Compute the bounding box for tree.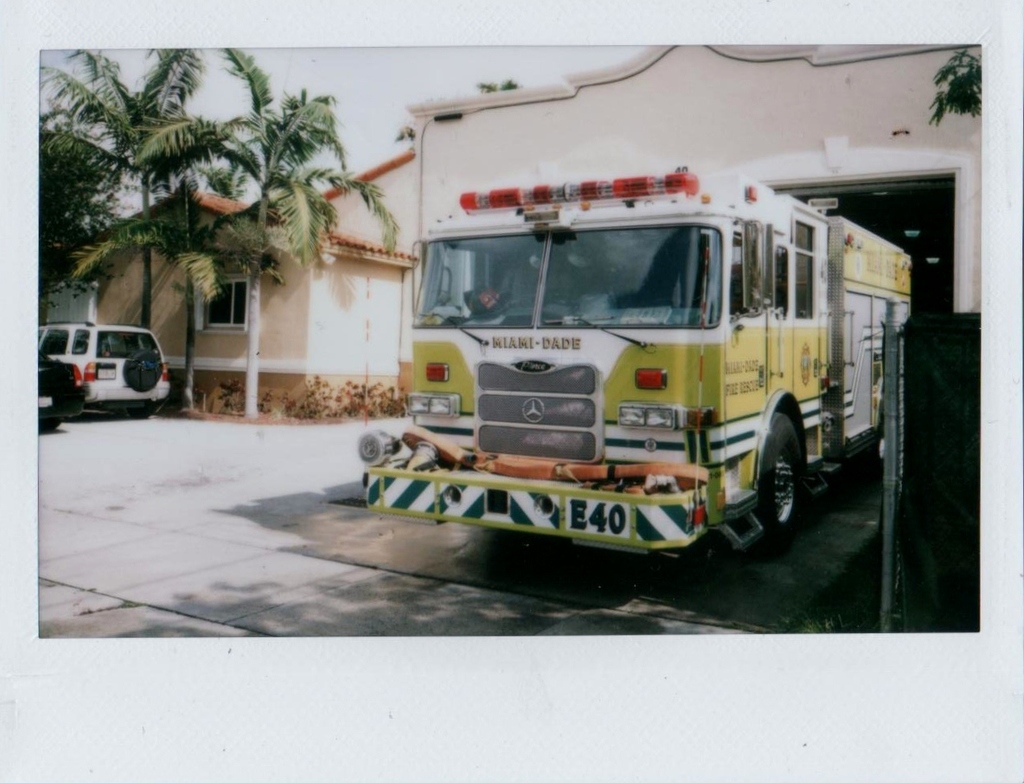
(left=38, top=35, right=387, bottom=396).
